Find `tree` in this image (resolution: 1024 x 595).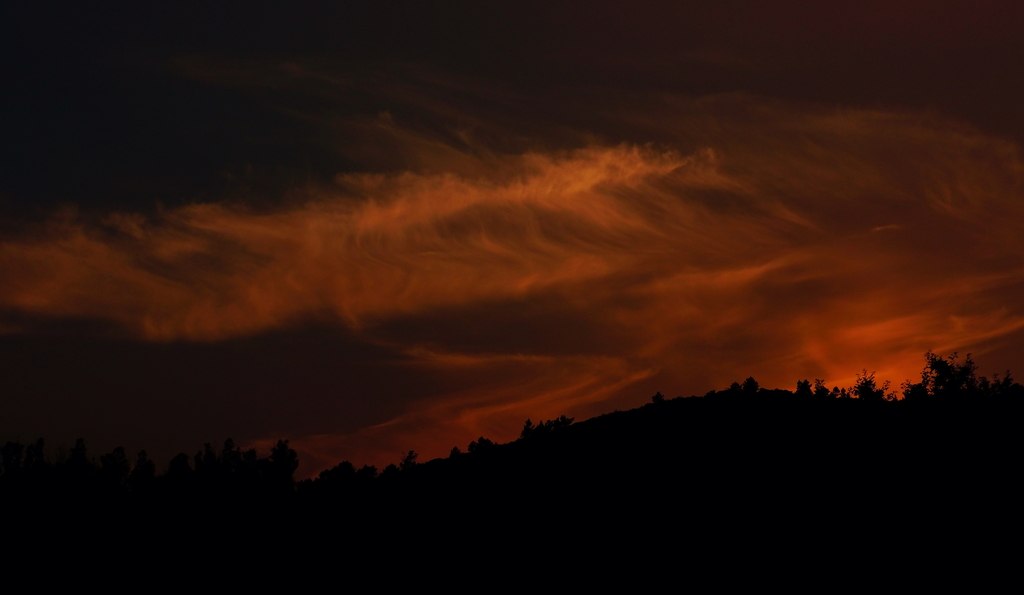
rect(1004, 373, 1016, 389).
